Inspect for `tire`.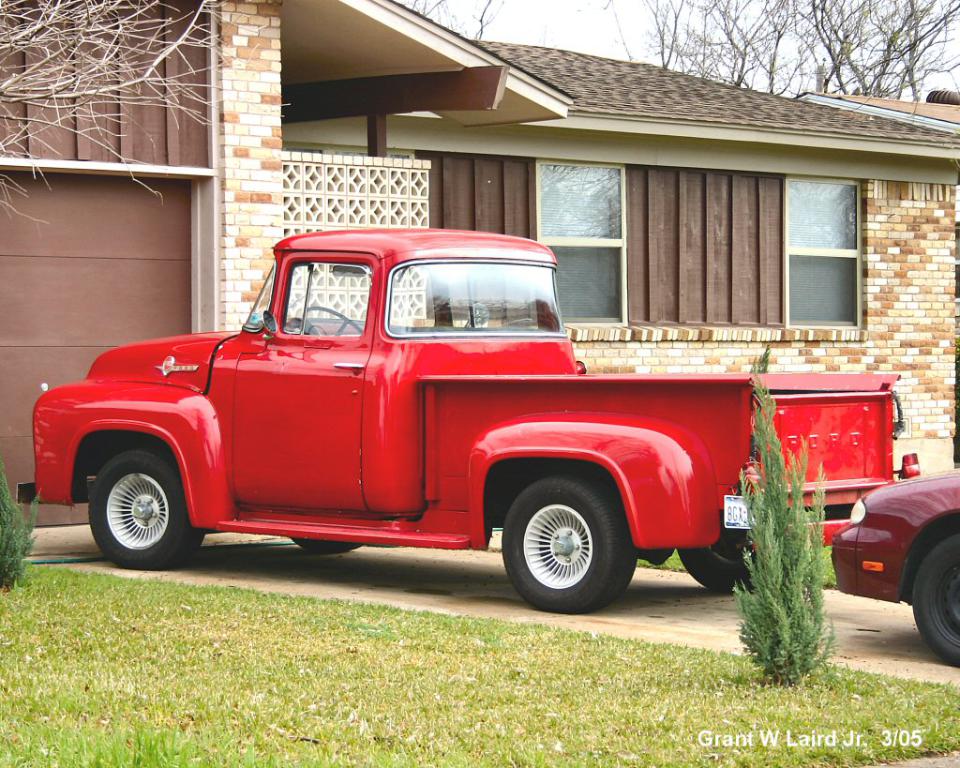
Inspection: x1=497 y1=475 x2=634 y2=625.
